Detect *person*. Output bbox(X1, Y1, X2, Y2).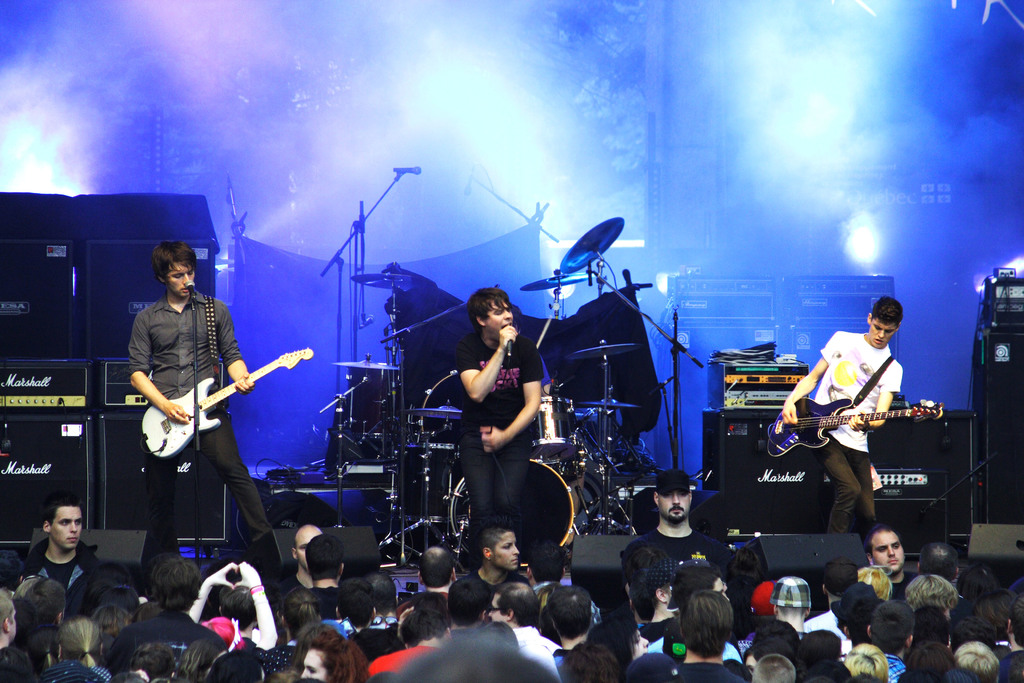
bbox(451, 288, 540, 562).
